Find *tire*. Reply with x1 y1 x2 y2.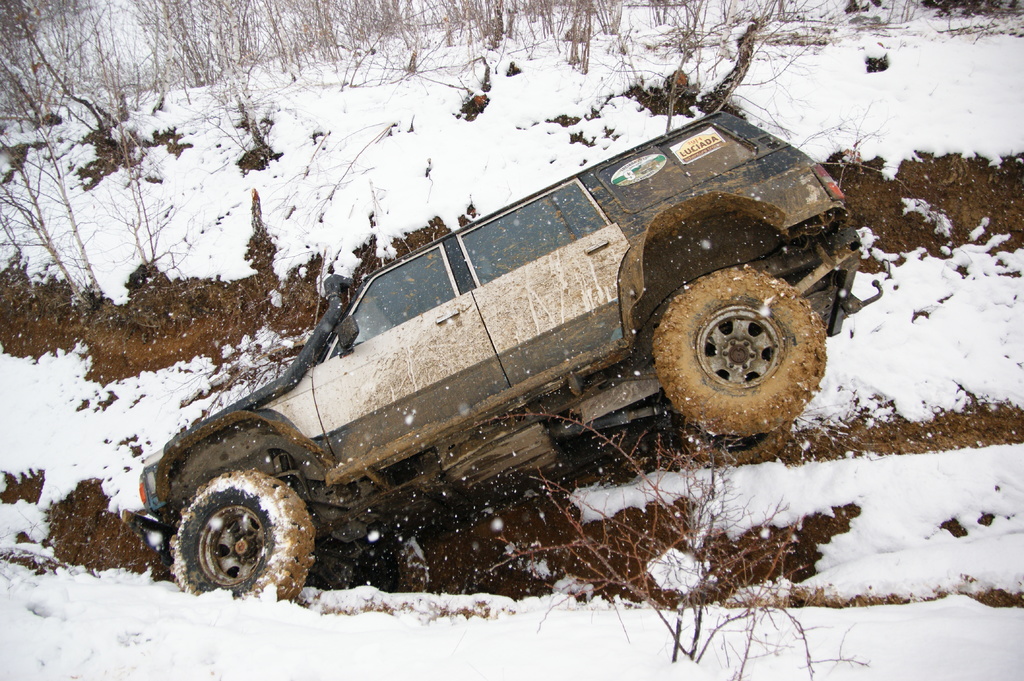
644 260 845 443.
